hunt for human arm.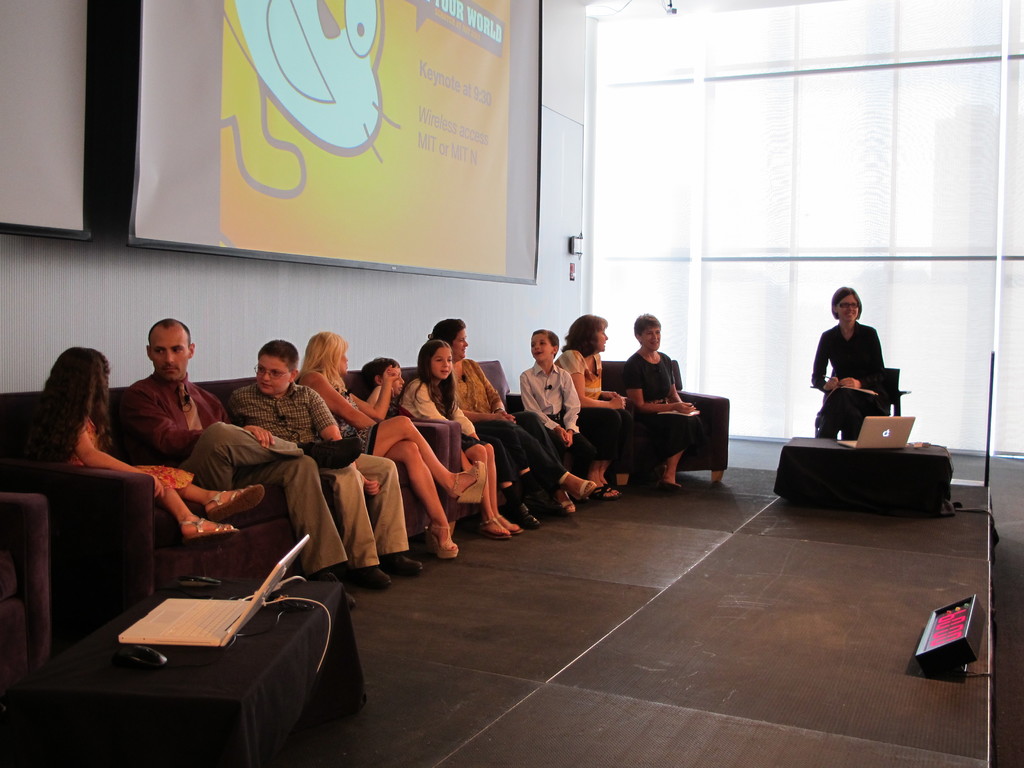
Hunted down at region(350, 364, 399, 423).
